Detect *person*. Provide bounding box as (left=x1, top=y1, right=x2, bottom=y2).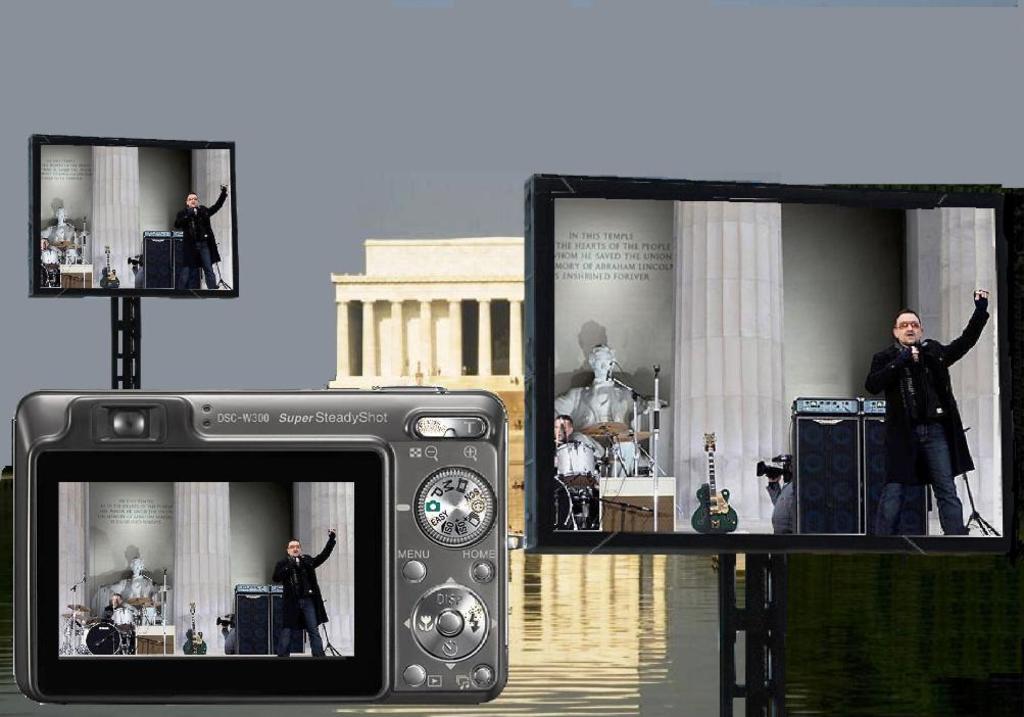
(left=93, top=559, right=158, bottom=625).
